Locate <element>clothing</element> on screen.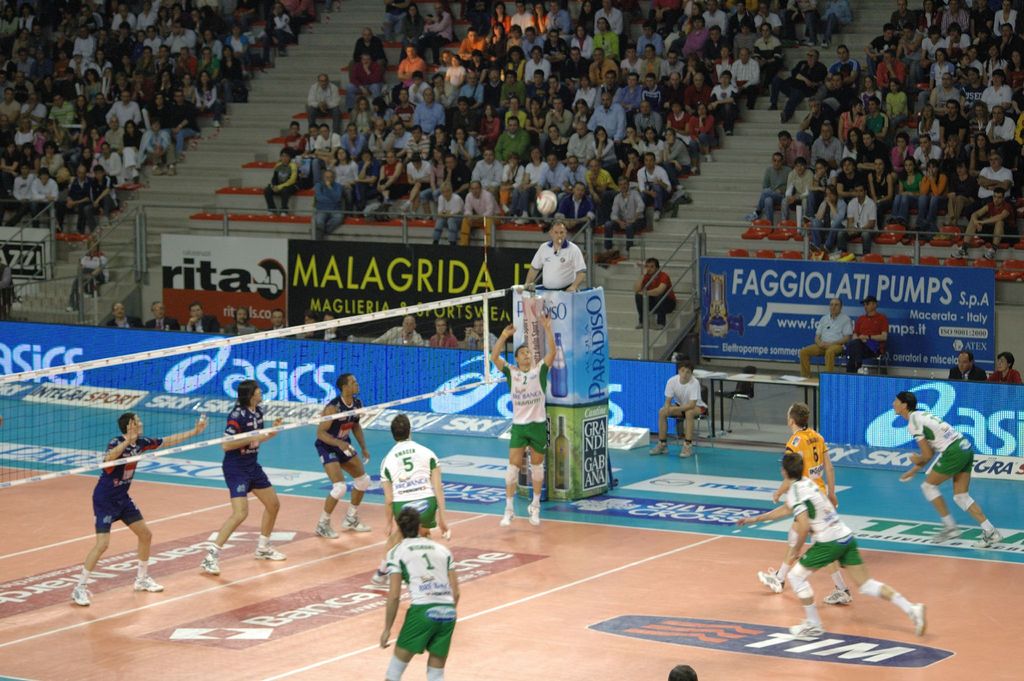
On screen at {"left": 525, "top": 229, "right": 597, "bottom": 298}.
